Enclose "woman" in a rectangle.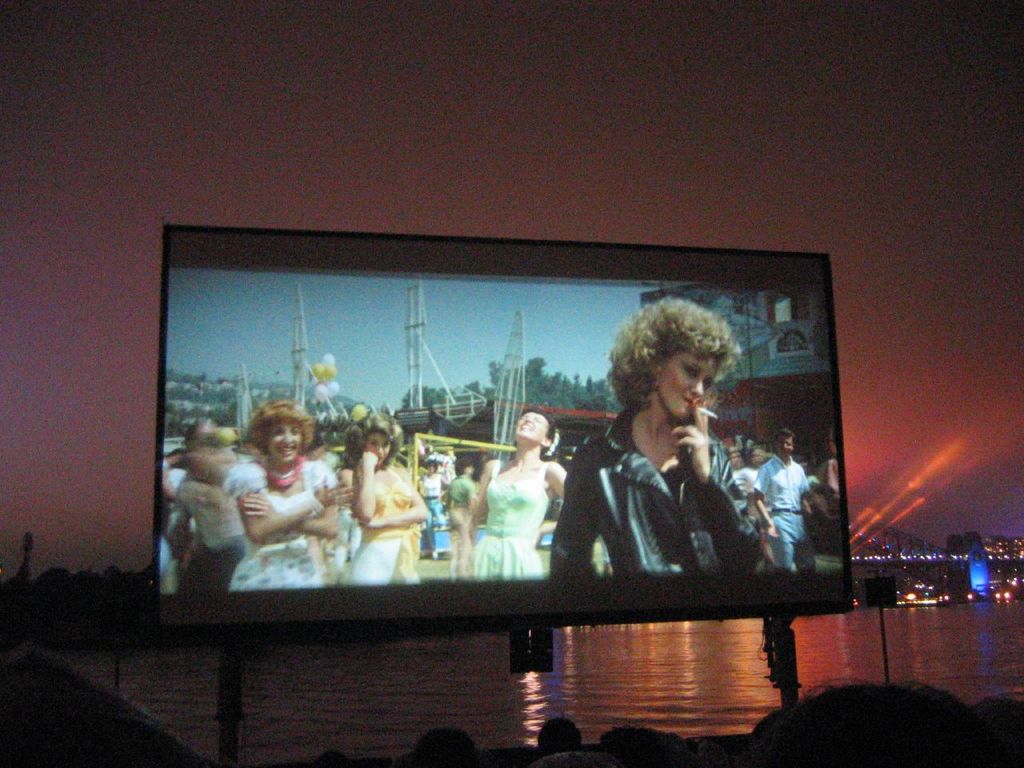
449/395/585/586.
